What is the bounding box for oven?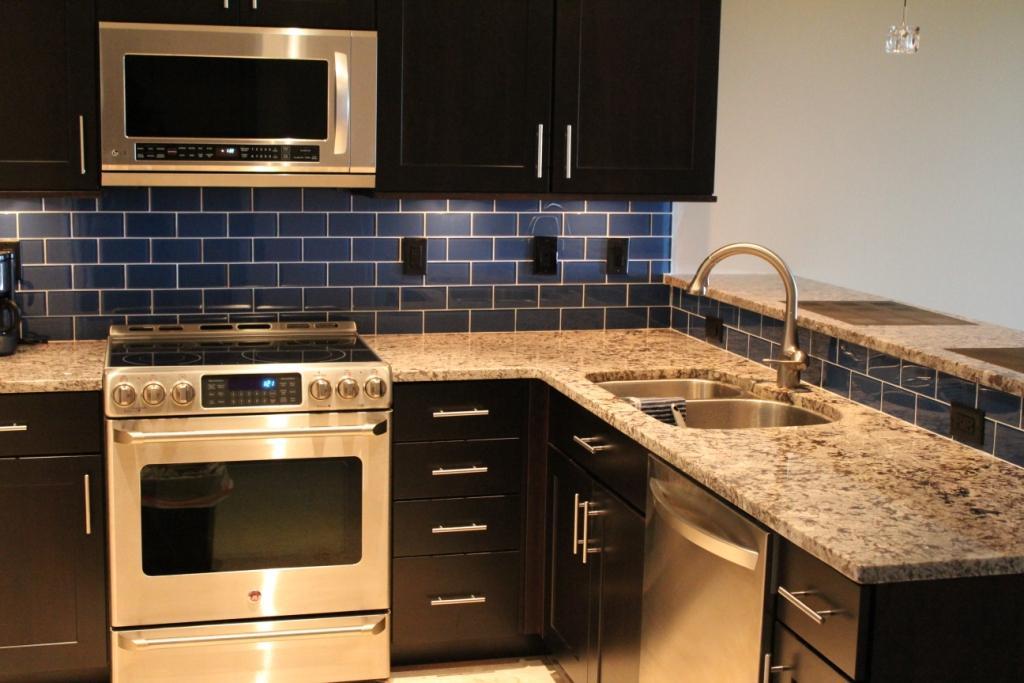
98,22,377,191.
